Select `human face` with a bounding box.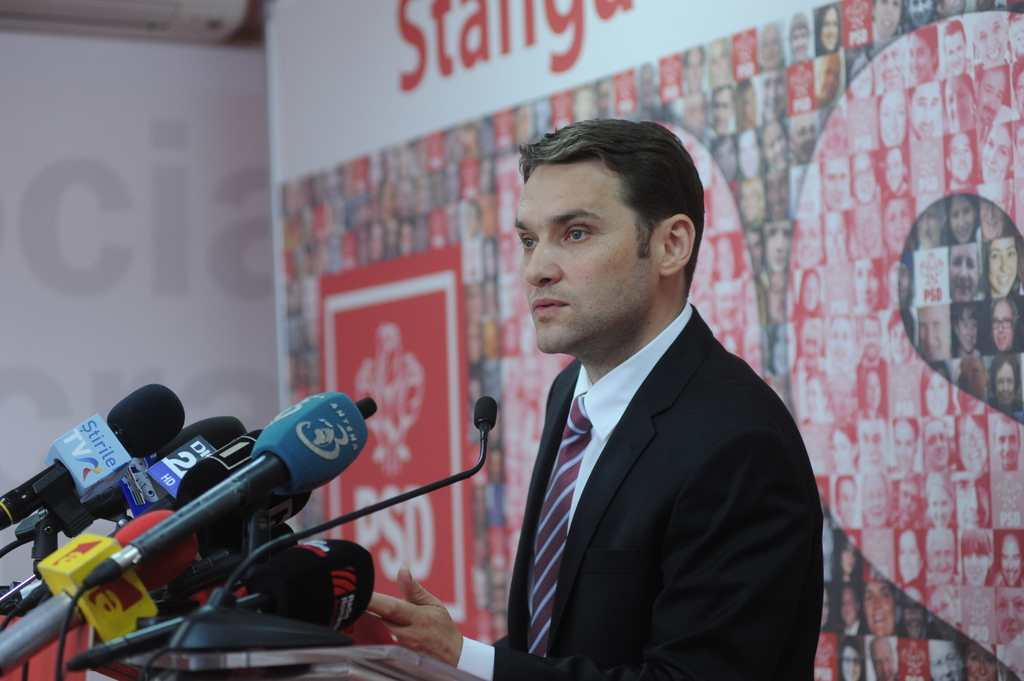
rect(956, 307, 980, 350).
